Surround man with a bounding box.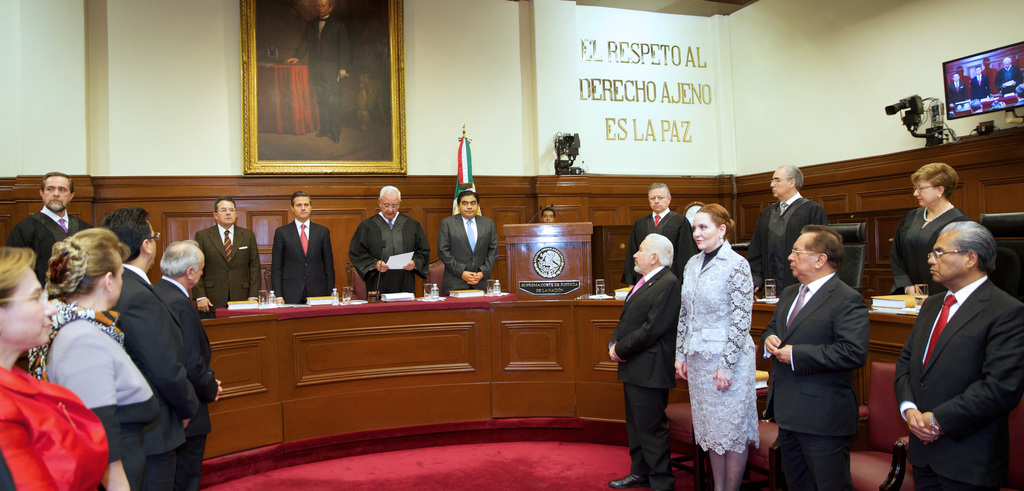
[97, 204, 200, 490].
